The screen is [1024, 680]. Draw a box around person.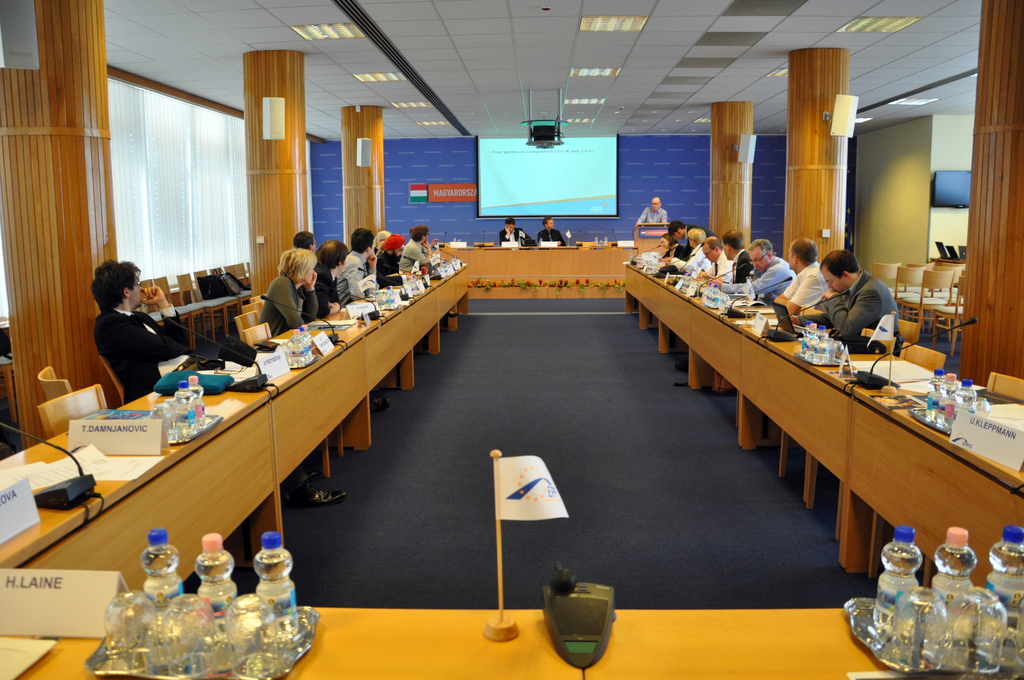
[634, 193, 670, 226].
